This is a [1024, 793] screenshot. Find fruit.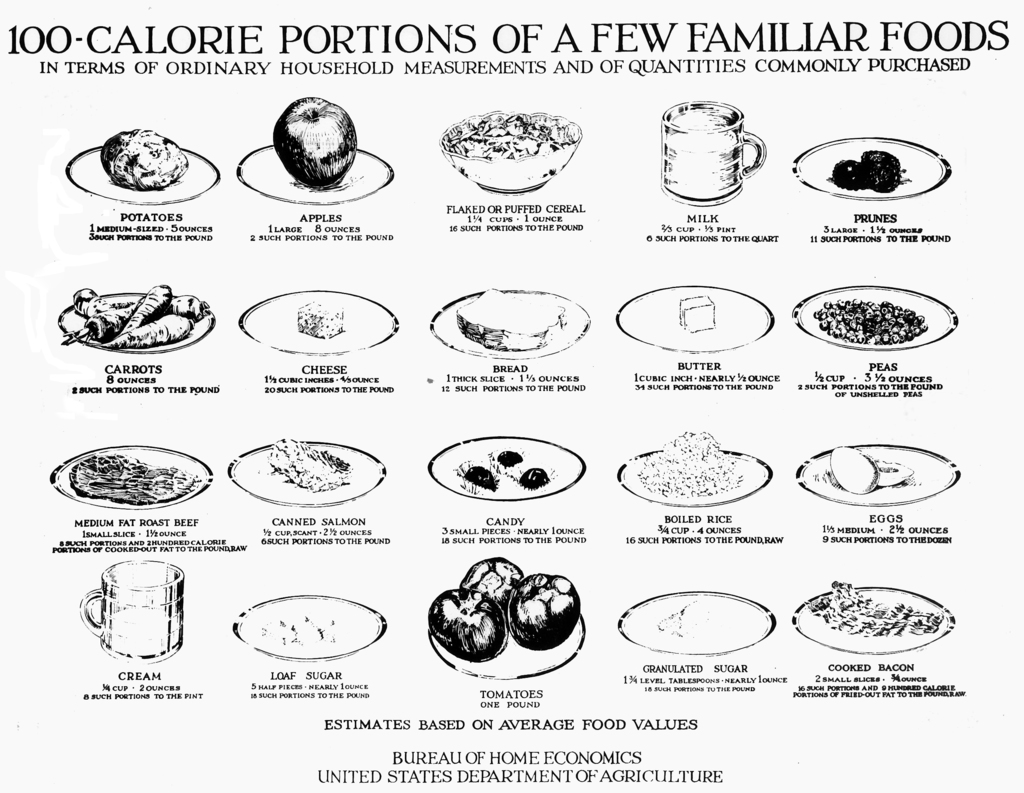
Bounding box: bbox(466, 554, 523, 596).
